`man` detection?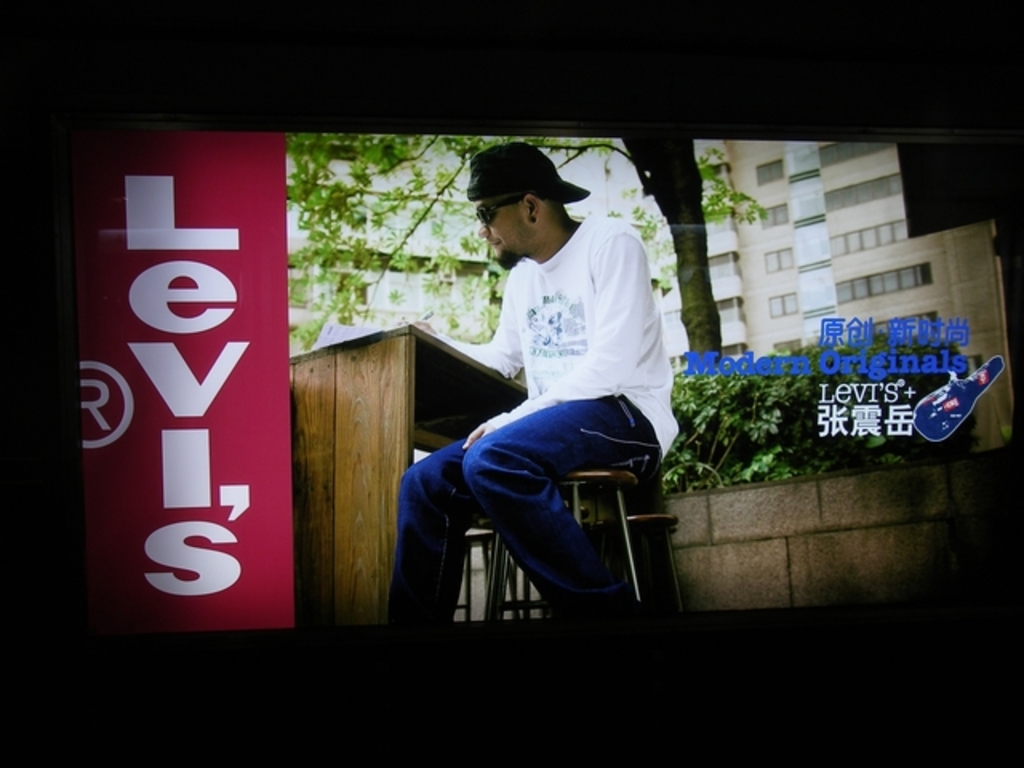
413, 154, 707, 622
